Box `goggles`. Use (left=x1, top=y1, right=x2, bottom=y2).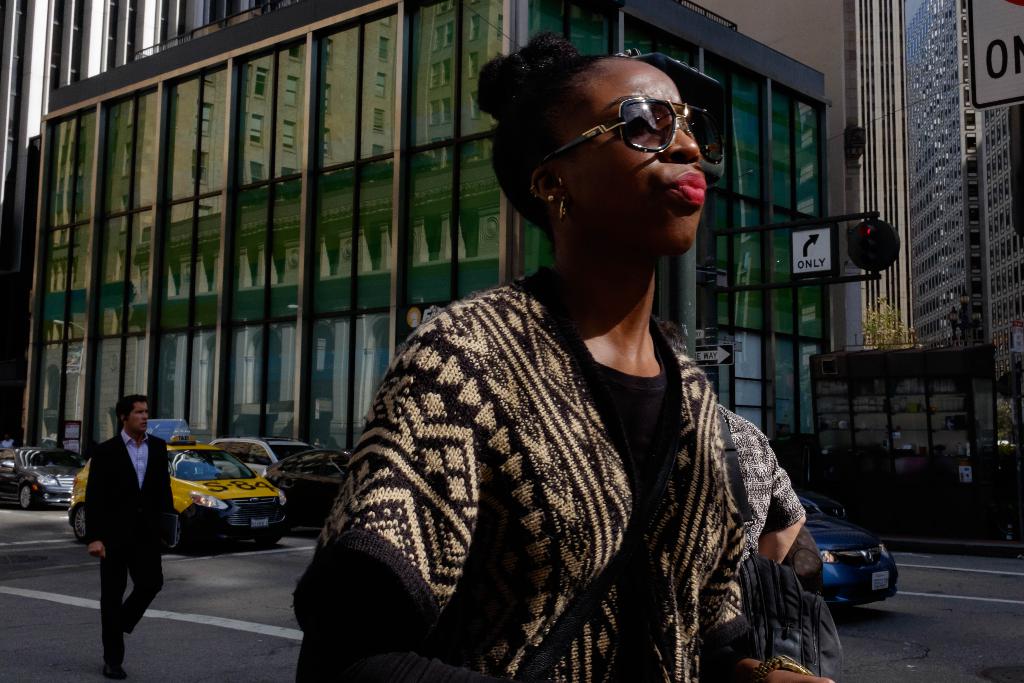
(left=541, top=86, right=730, bottom=161).
